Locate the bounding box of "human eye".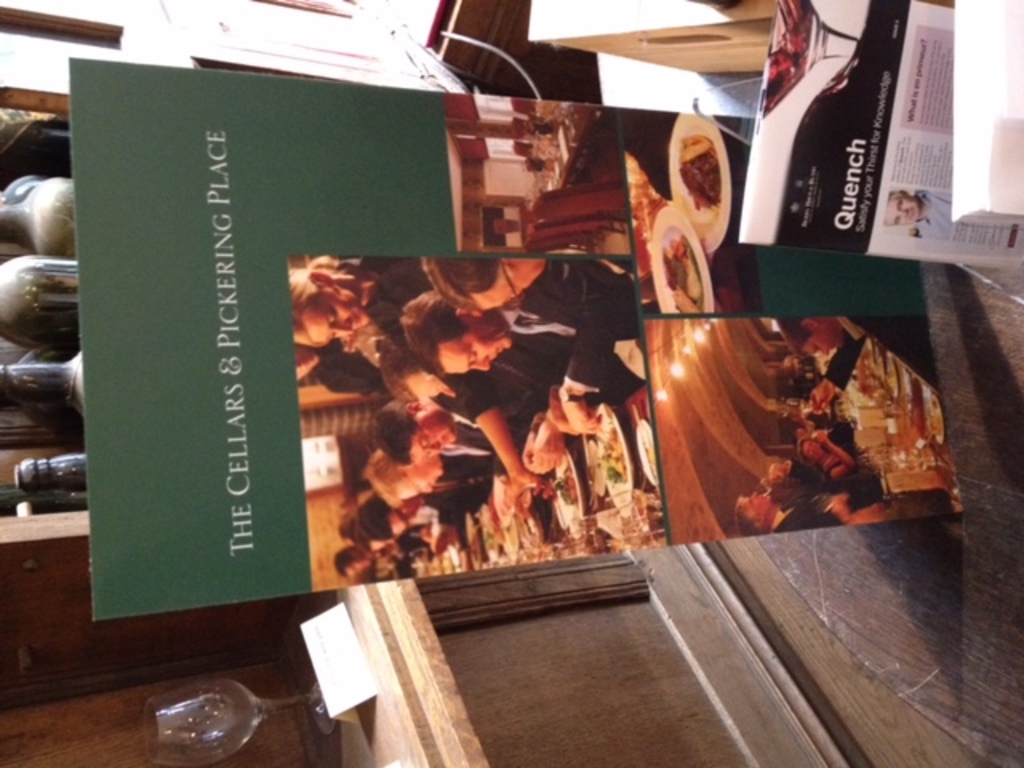
Bounding box: 328:306:338:326.
